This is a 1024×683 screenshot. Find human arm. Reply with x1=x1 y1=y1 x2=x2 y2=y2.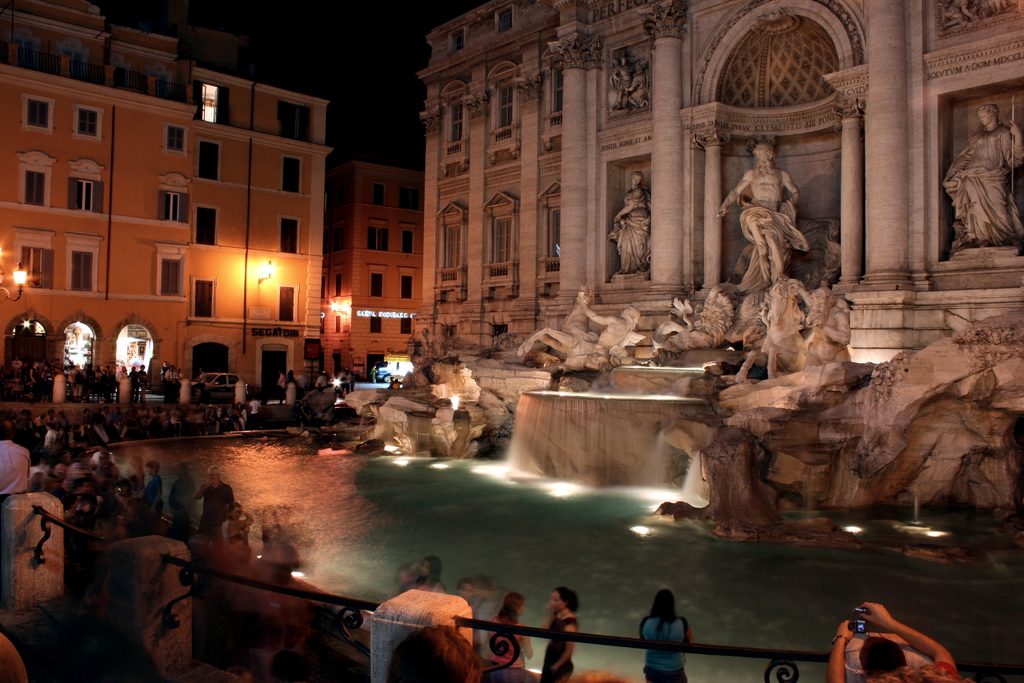
x1=782 y1=170 x2=803 y2=207.
